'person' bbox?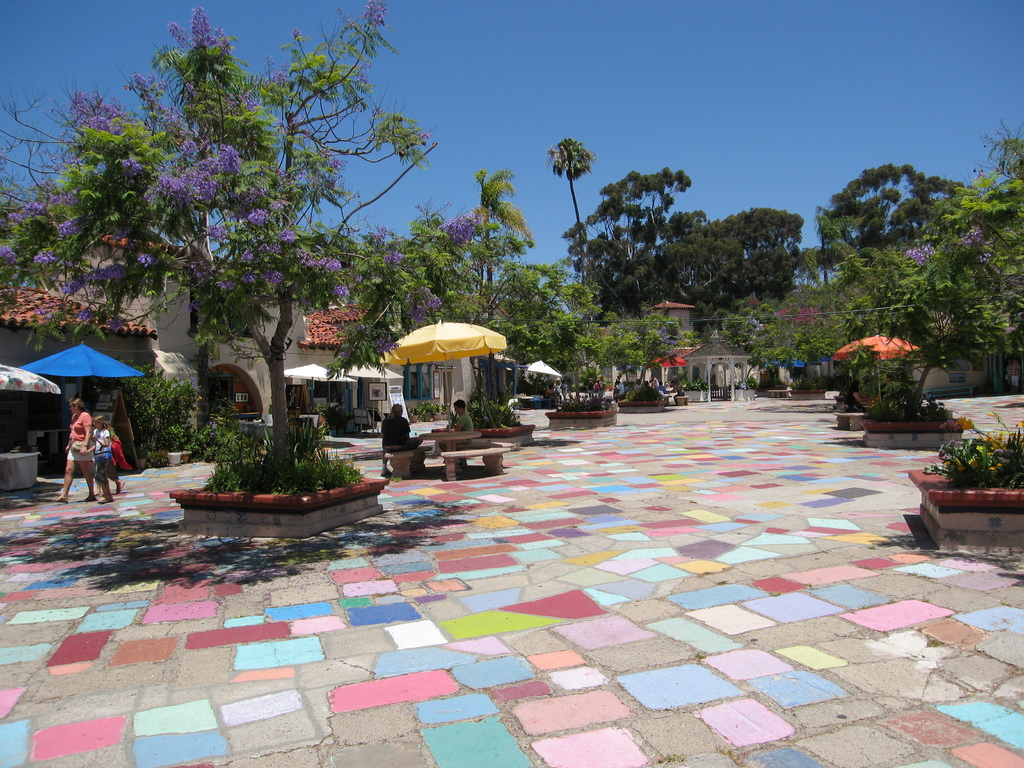
pyautogui.locateOnScreen(1012, 358, 1022, 391)
